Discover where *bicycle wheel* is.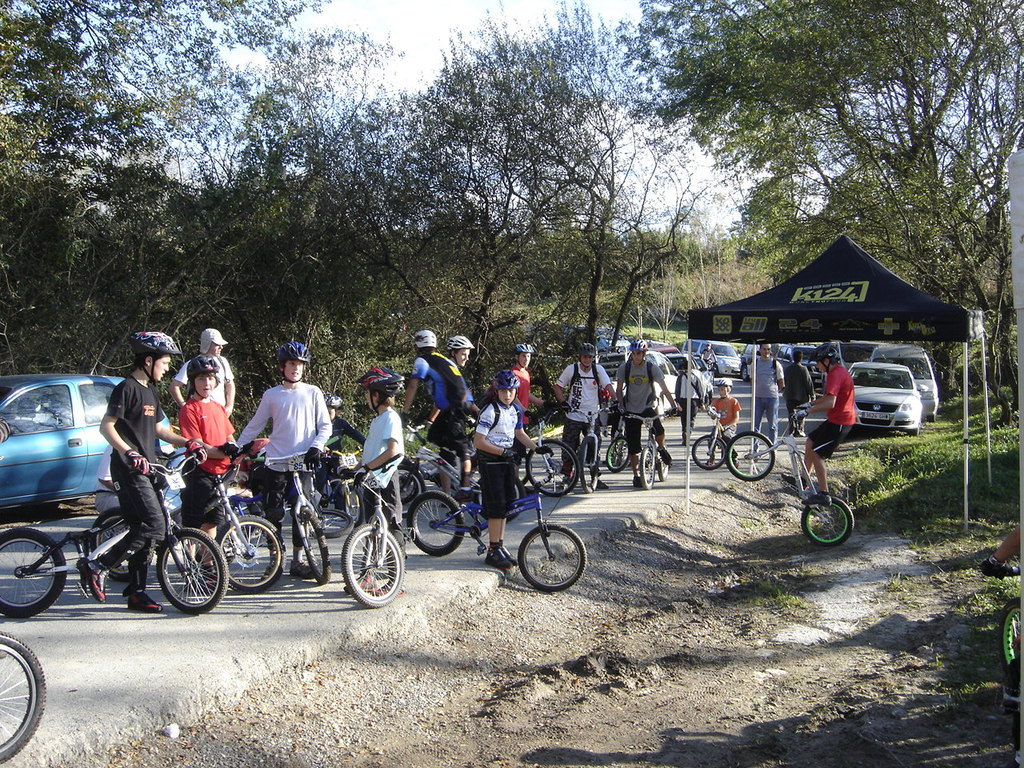
Discovered at detection(578, 434, 603, 492).
